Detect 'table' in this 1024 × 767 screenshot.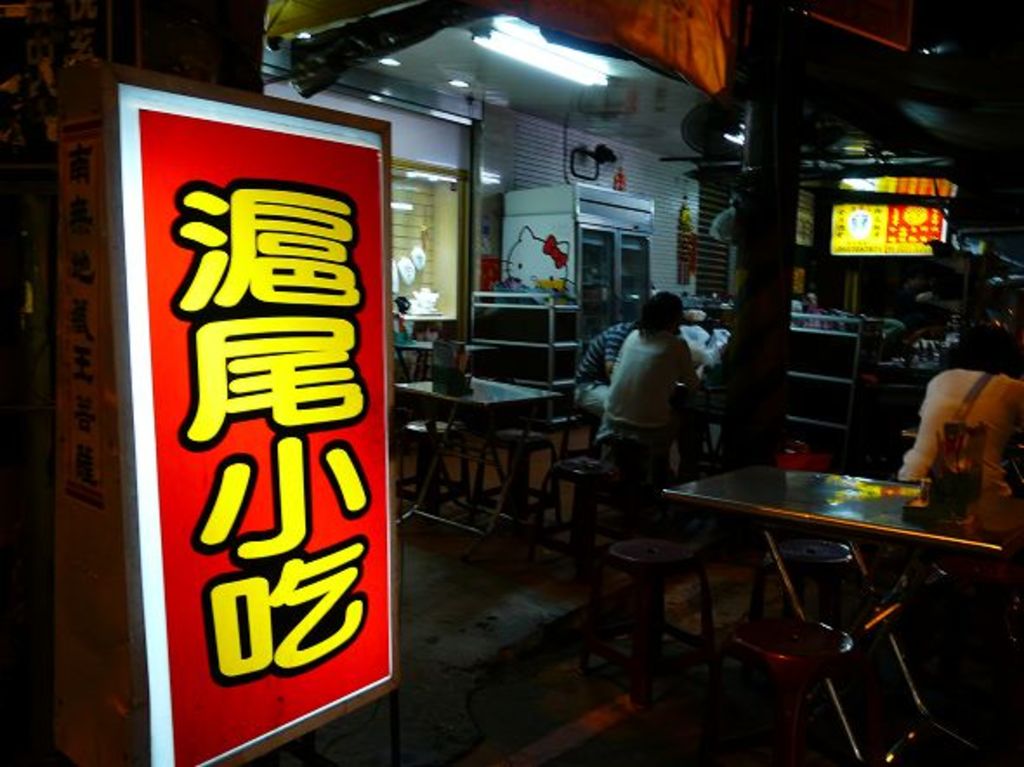
Detection: (649, 451, 1000, 685).
